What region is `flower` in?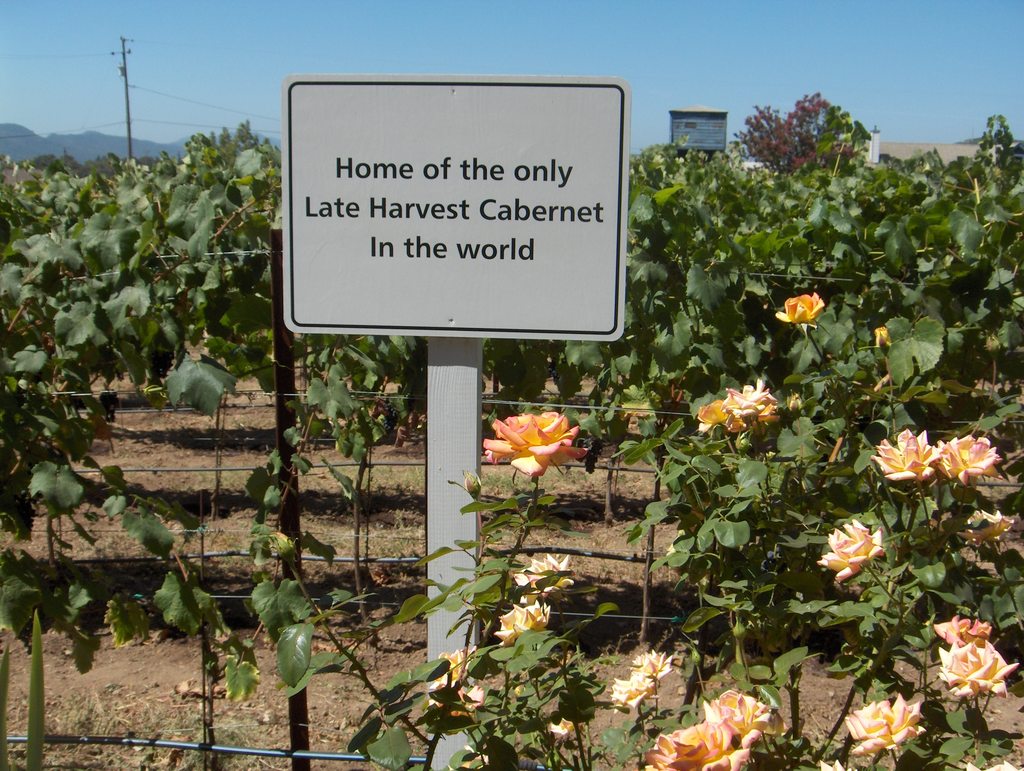
l=872, t=426, r=938, b=488.
